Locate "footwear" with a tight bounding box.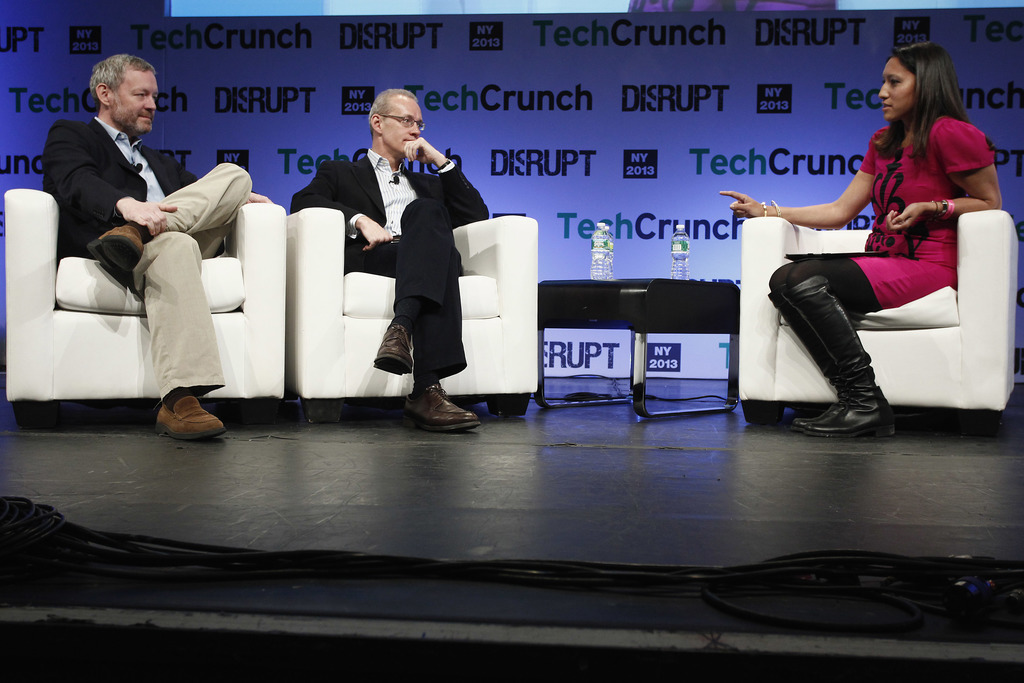
[x1=84, y1=225, x2=154, y2=276].
